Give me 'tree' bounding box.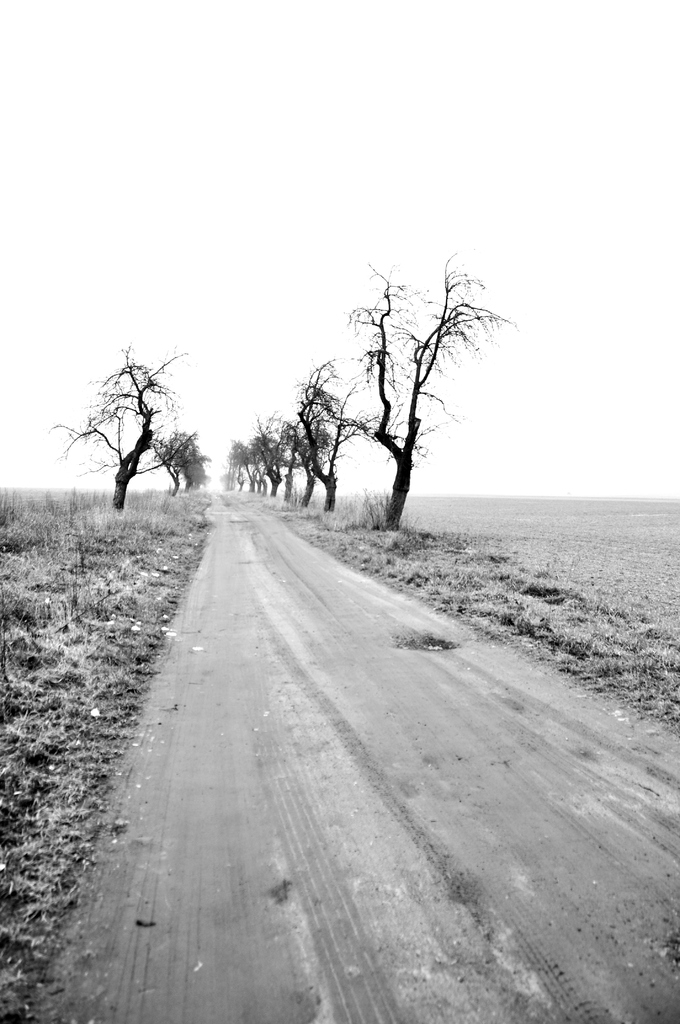
crop(73, 332, 203, 519).
